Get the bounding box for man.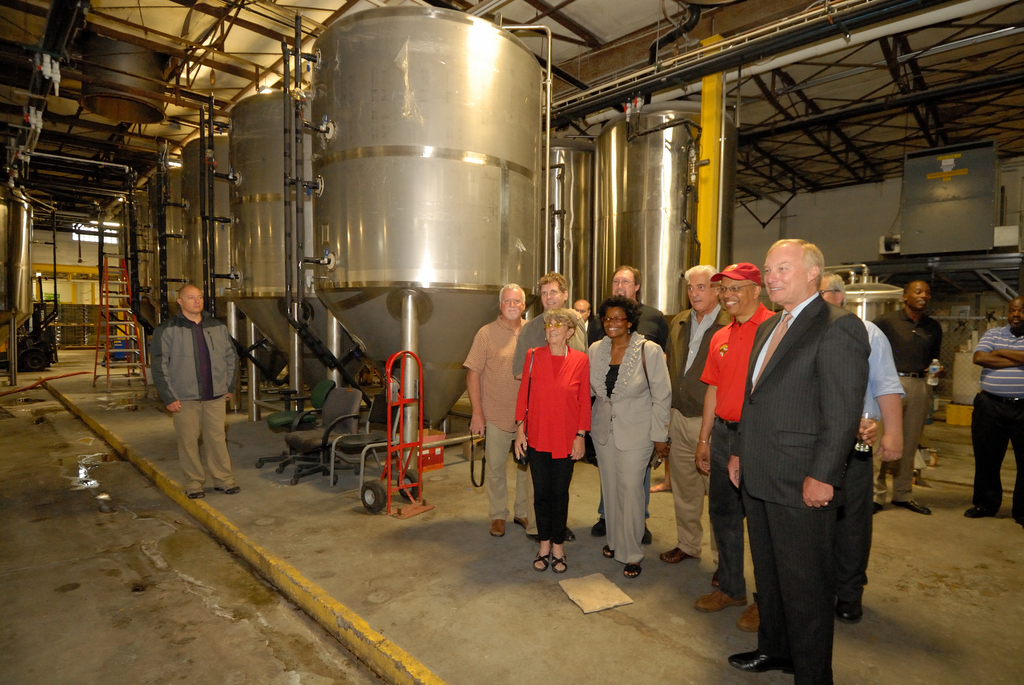
pyautogui.locateOnScreen(866, 281, 947, 516).
